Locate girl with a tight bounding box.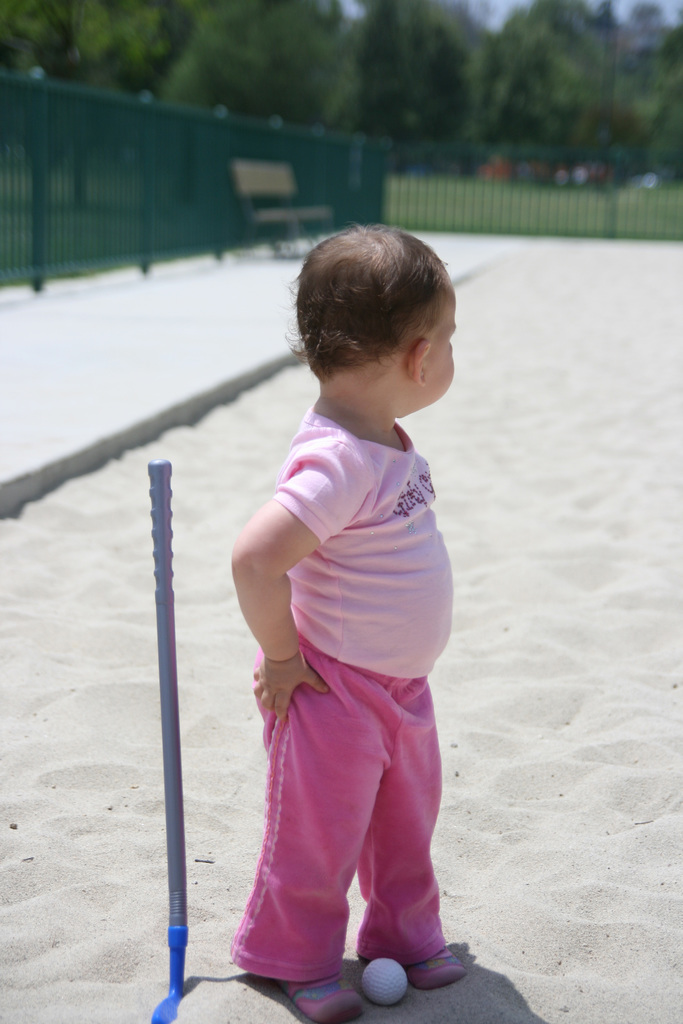
[228, 216, 467, 1023].
